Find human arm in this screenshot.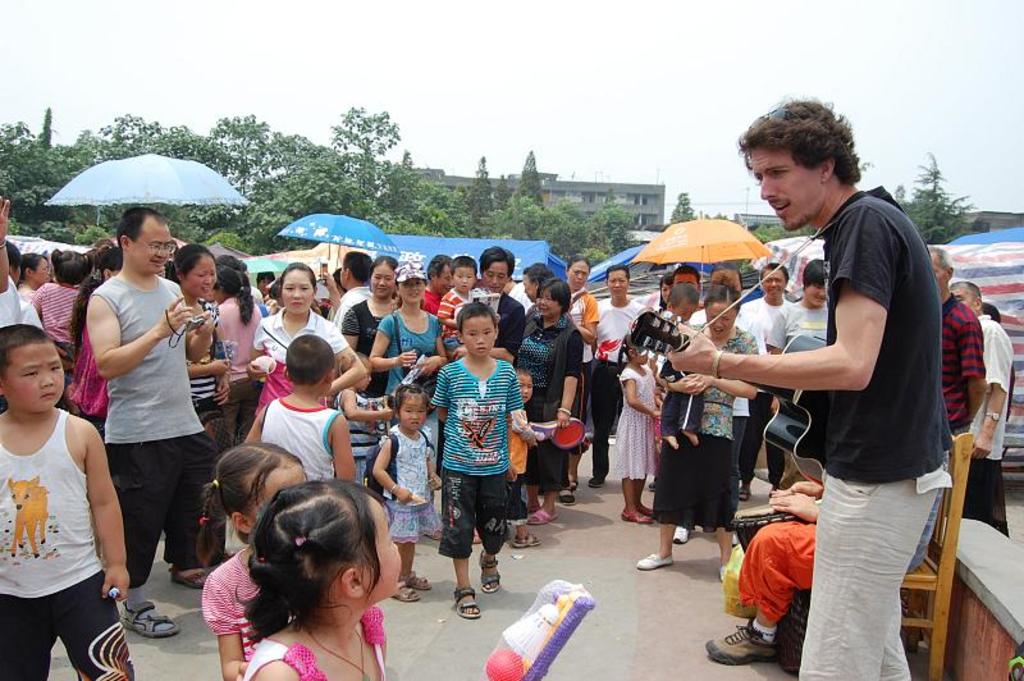
The bounding box for human arm is Rect(664, 200, 892, 394).
